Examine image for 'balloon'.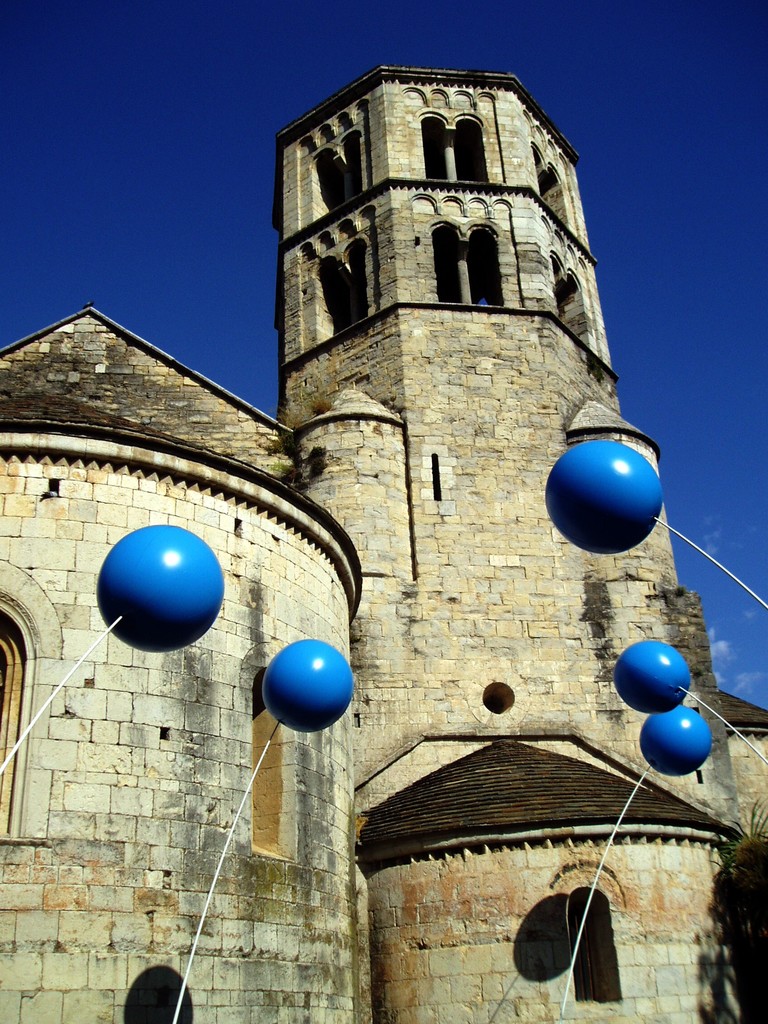
Examination result: {"x1": 612, "y1": 639, "x2": 691, "y2": 714}.
